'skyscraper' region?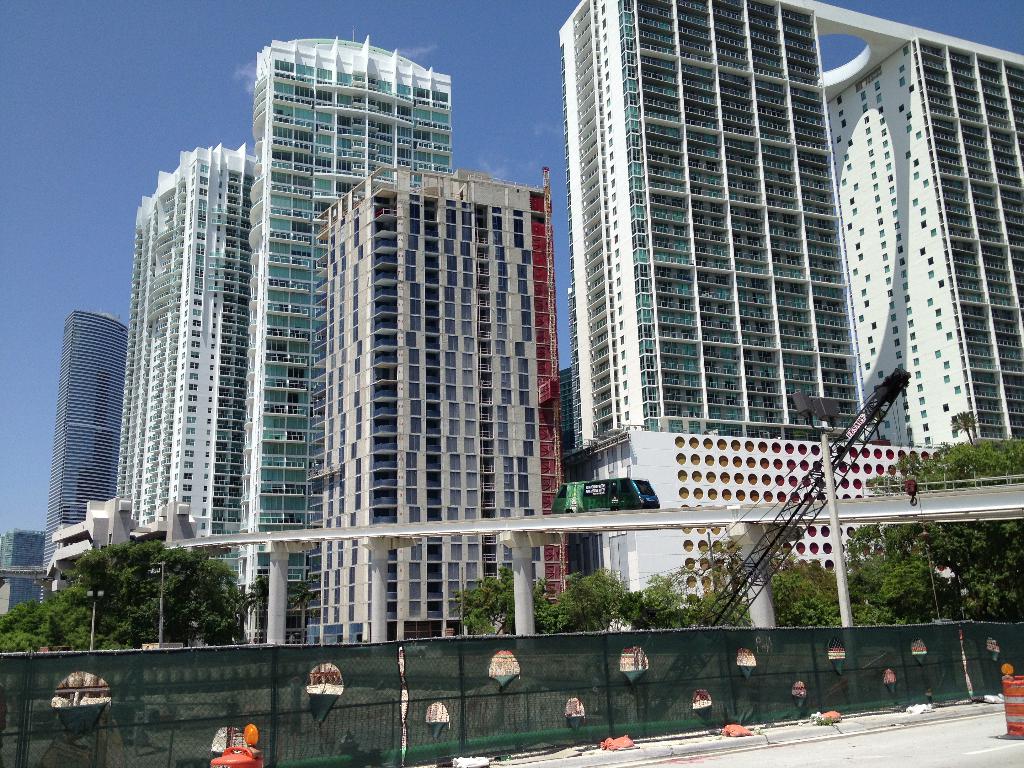
box=[239, 28, 447, 660]
